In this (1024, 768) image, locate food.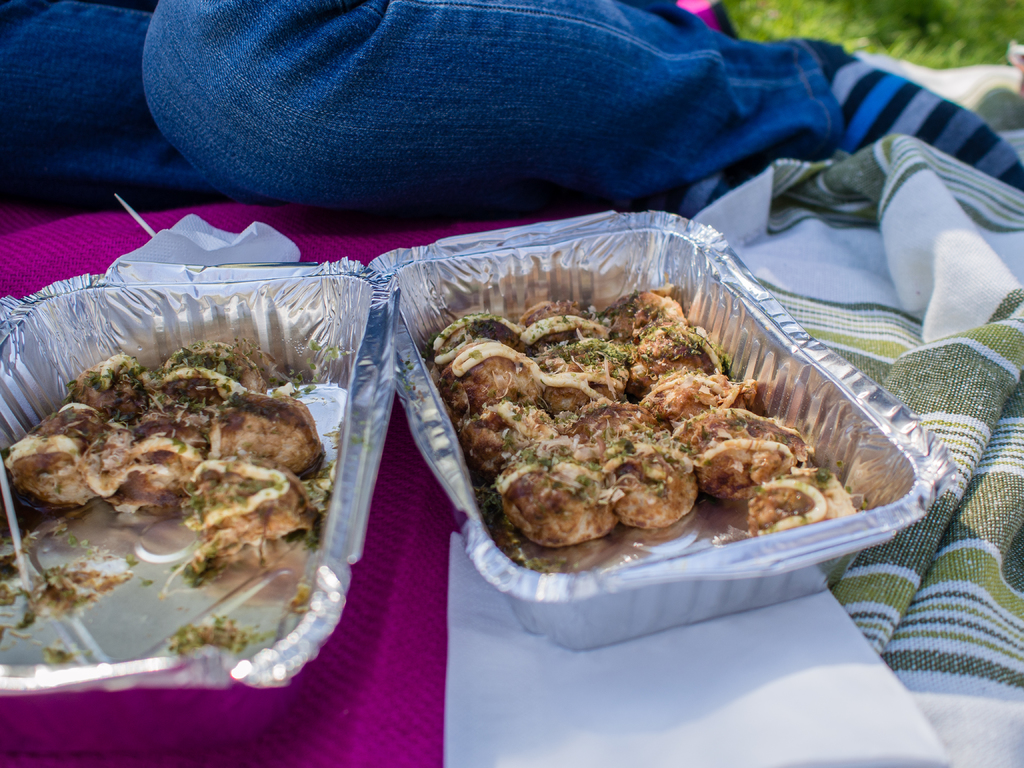
Bounding box: left=420, top=280, right=839, bottom=540.
